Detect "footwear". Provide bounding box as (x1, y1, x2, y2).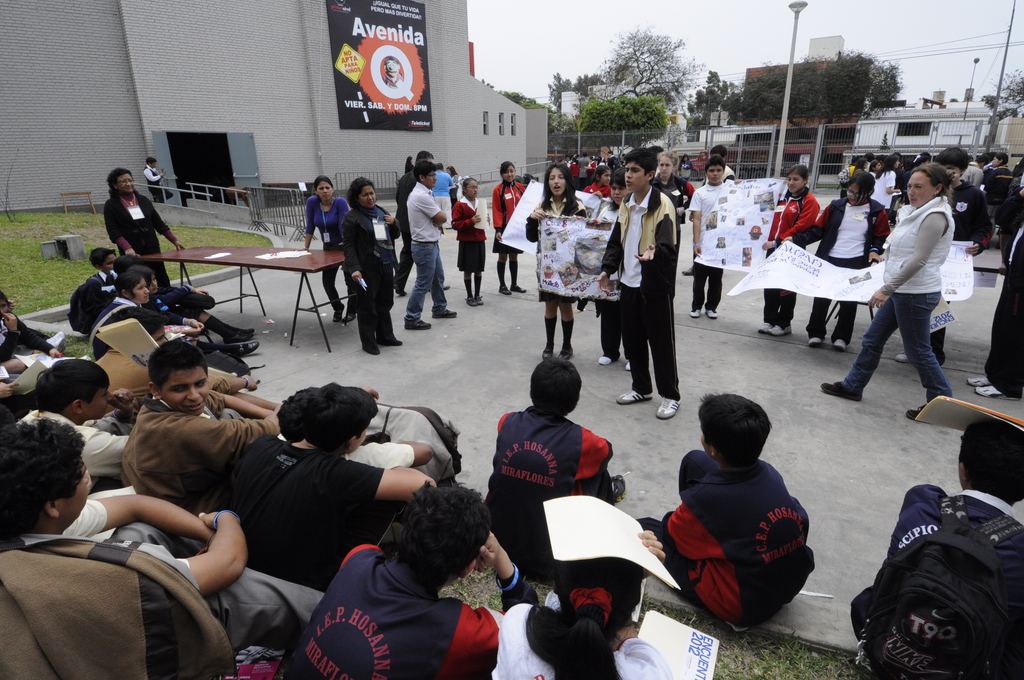
(611, 387, 659, 404).
